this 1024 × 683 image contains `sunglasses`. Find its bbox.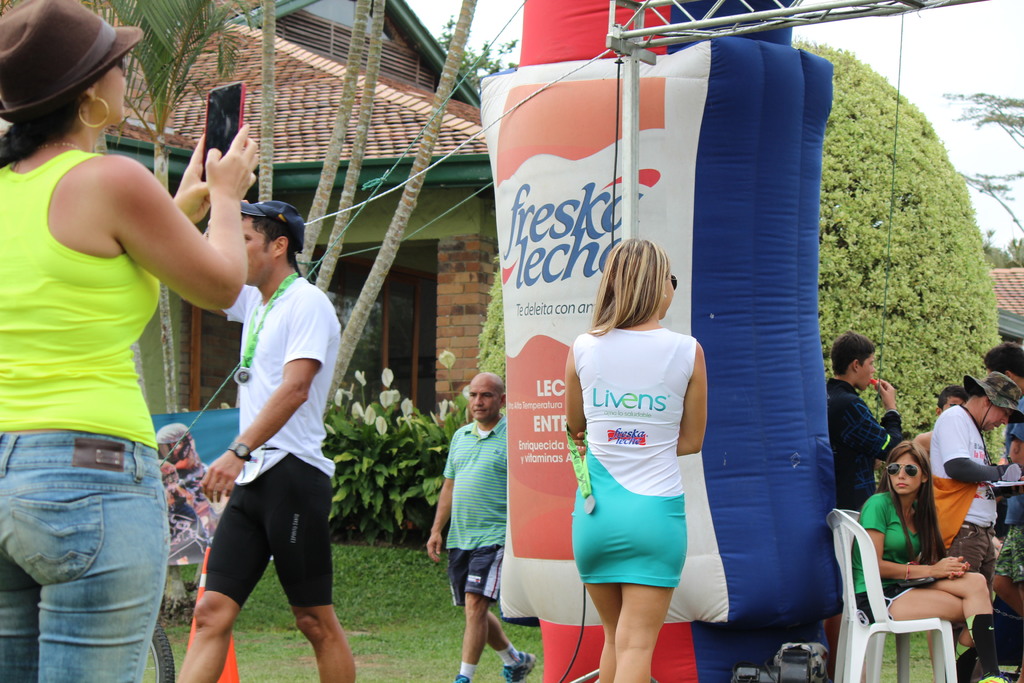
889/464/917/477.
